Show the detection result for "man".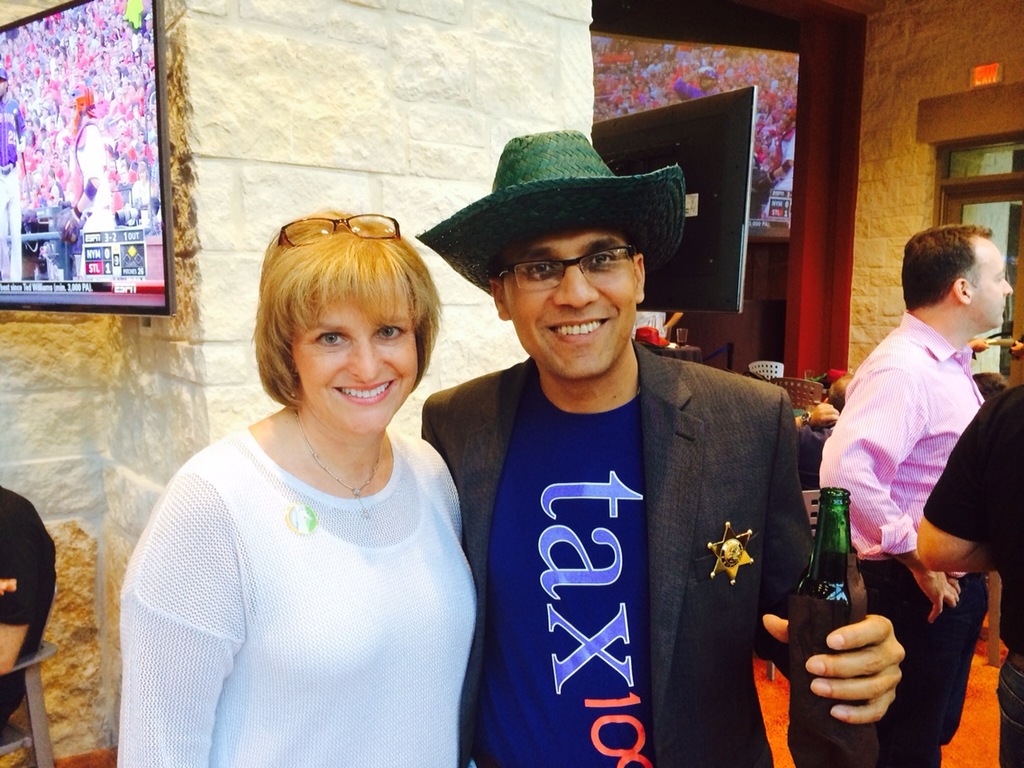
<region>437, 127, 846, 760</region>.
